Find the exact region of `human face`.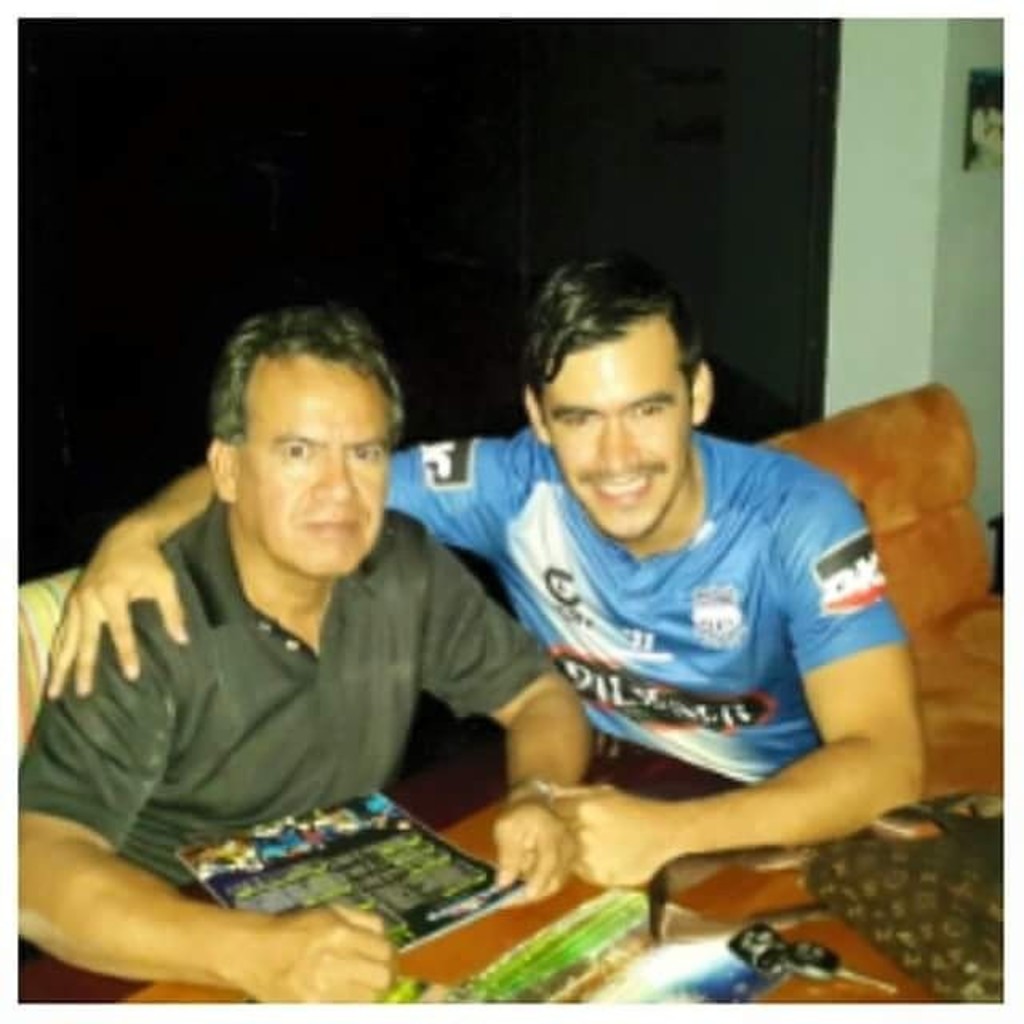
Exact region: bbox=(542, 333, 686, 539).
